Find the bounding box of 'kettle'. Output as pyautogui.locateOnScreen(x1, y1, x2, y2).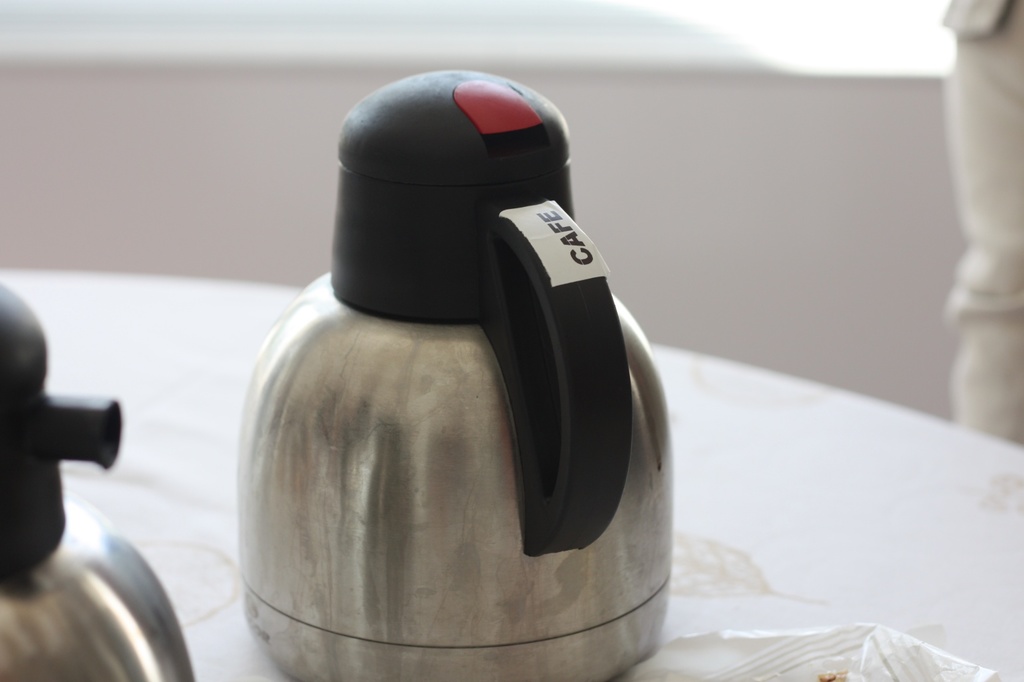
pyautogui.locateOnScreen(0, 279, 194, 681).
